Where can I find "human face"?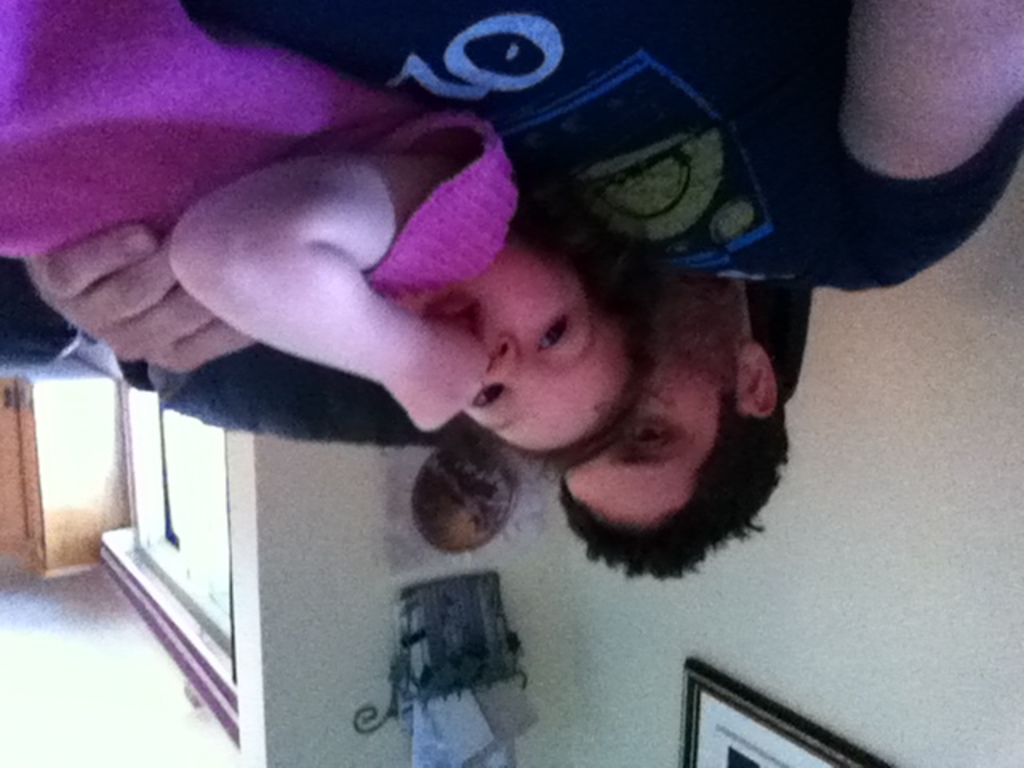
You can find it at box(426, 237, 632, 445).
